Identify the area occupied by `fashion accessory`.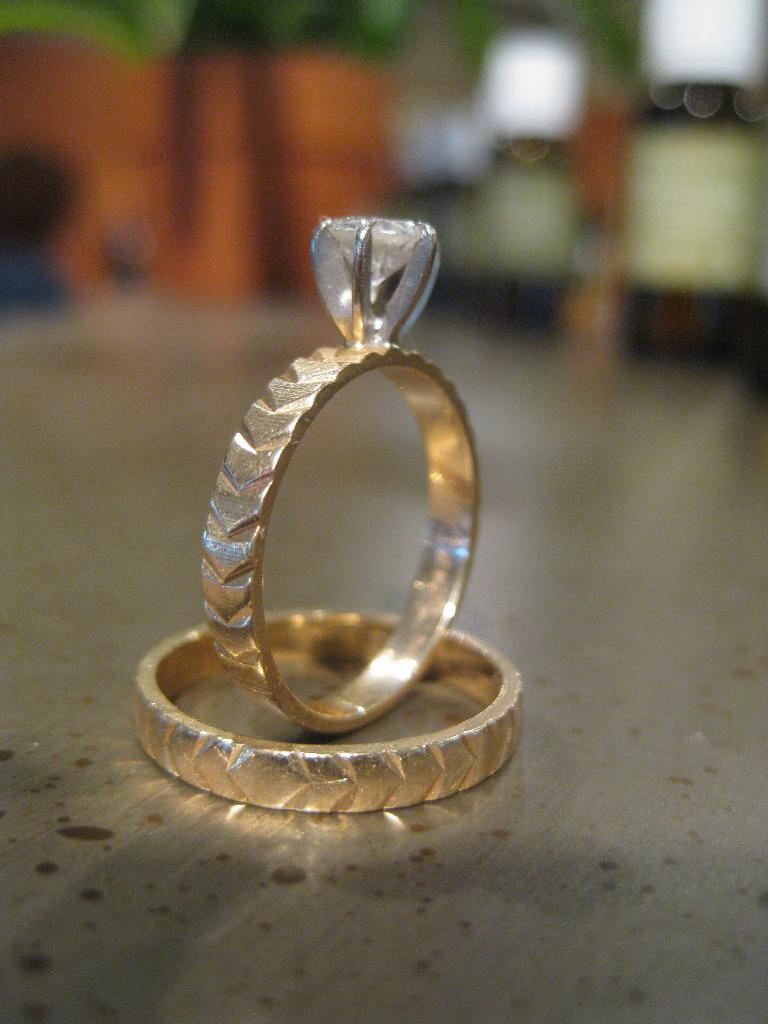
Area: [198, 218, 482, 732].
